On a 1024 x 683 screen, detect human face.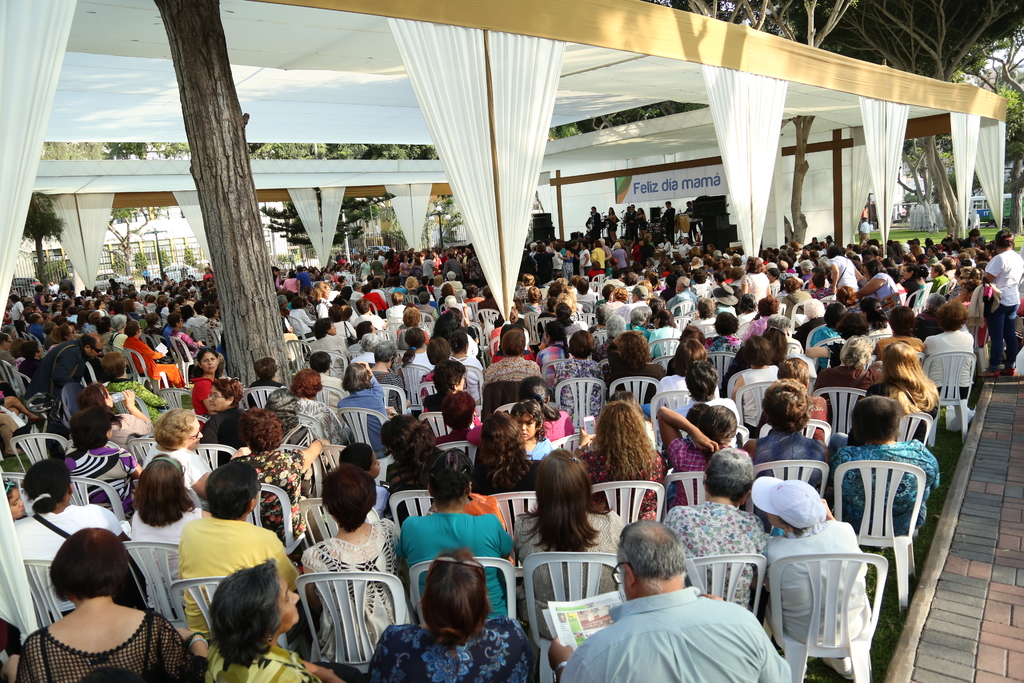
371:452:381:478.
